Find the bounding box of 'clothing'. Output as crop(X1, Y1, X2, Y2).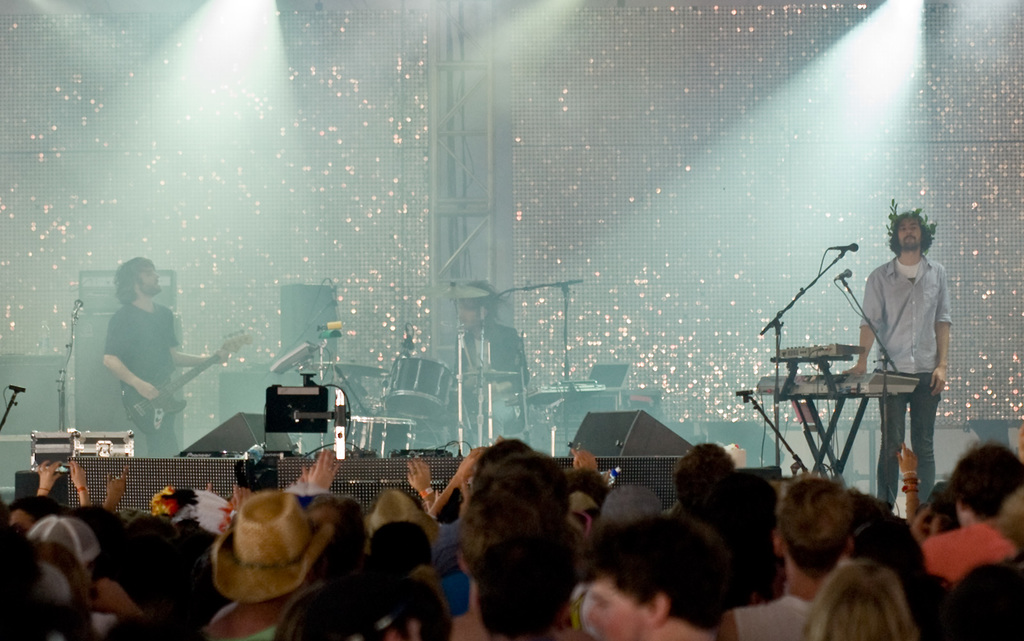
crop(101, 295, 184, 462).
